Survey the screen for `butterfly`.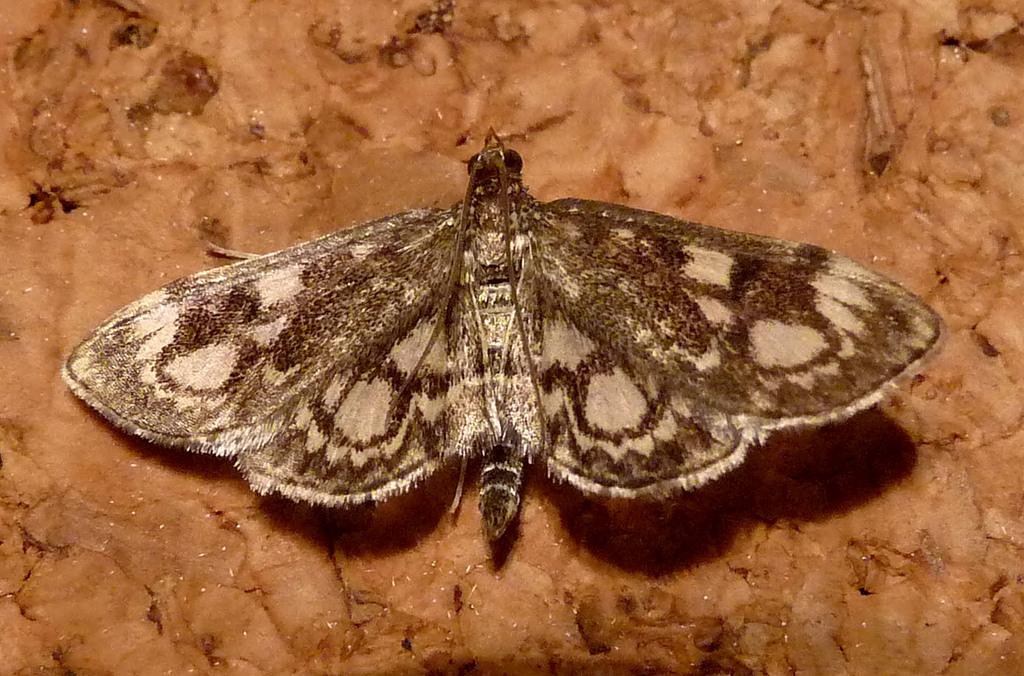
Survey found: left=73, top=104, right=943, bottom=556.
